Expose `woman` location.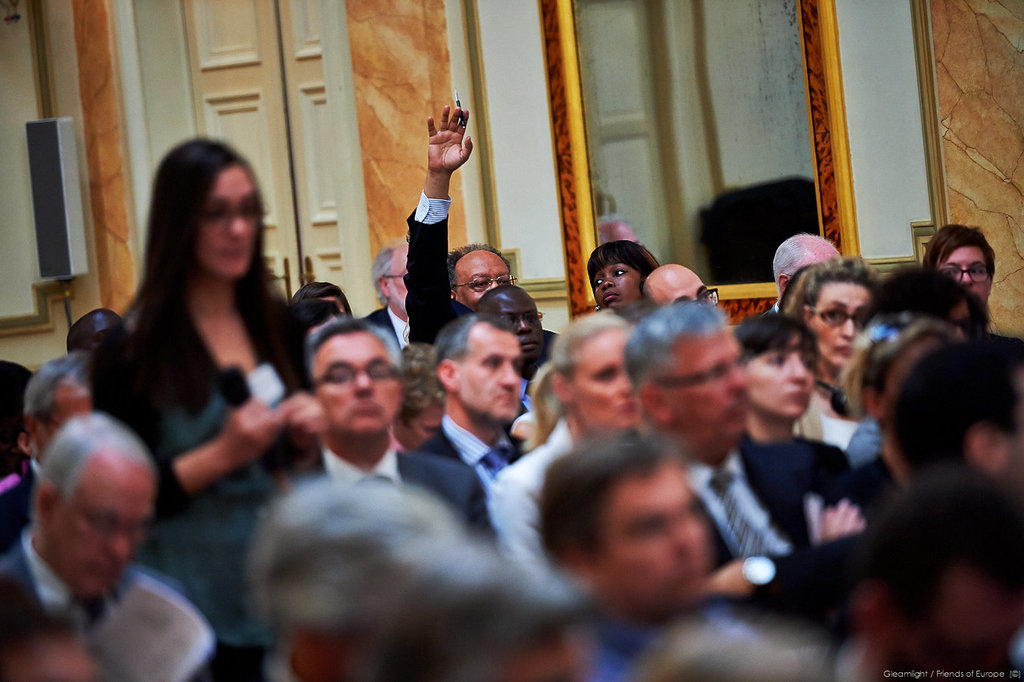
Exposed at 90/131/325/681.
